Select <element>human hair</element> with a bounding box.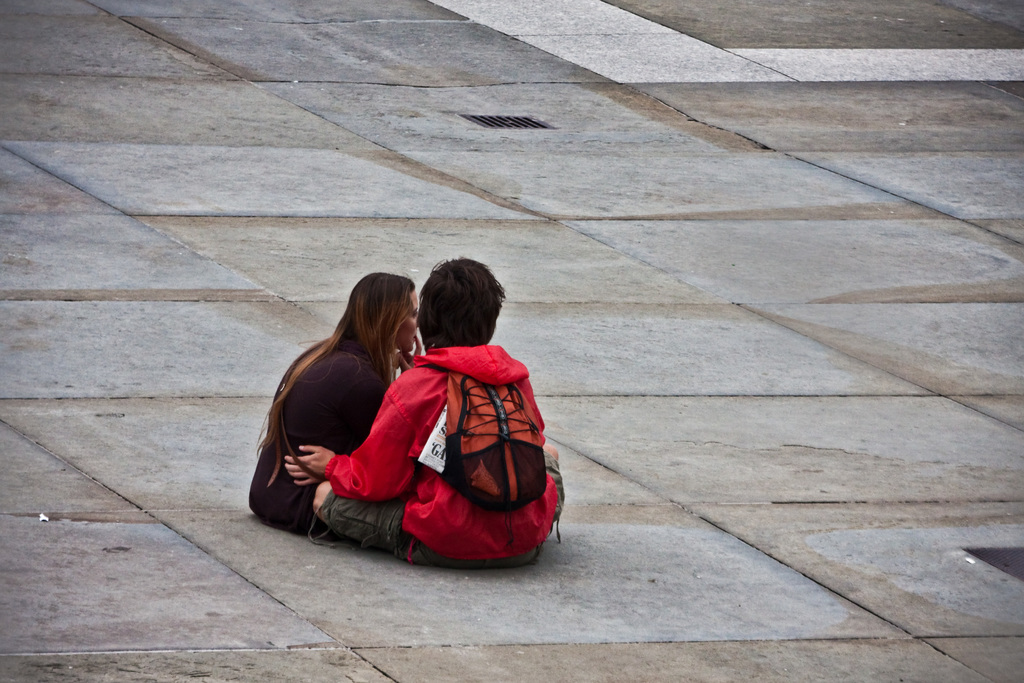
(254, 272, 416, 458).
